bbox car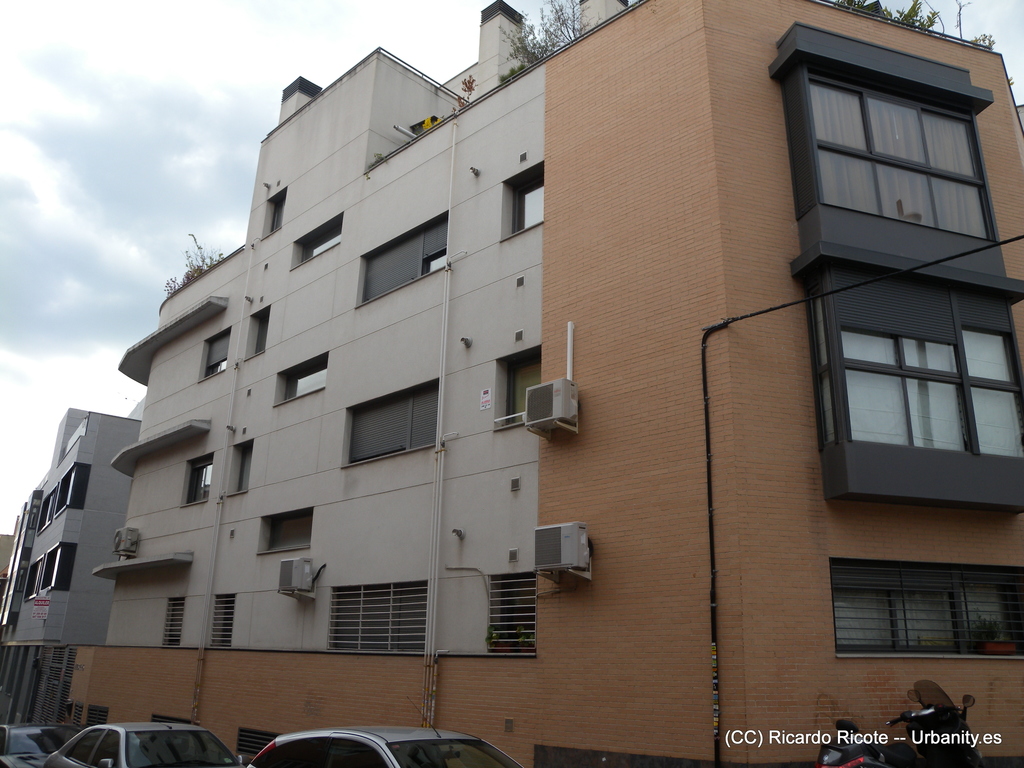
{"x1": 40, "y1": 722, "x2": 248, "y2": 767}
